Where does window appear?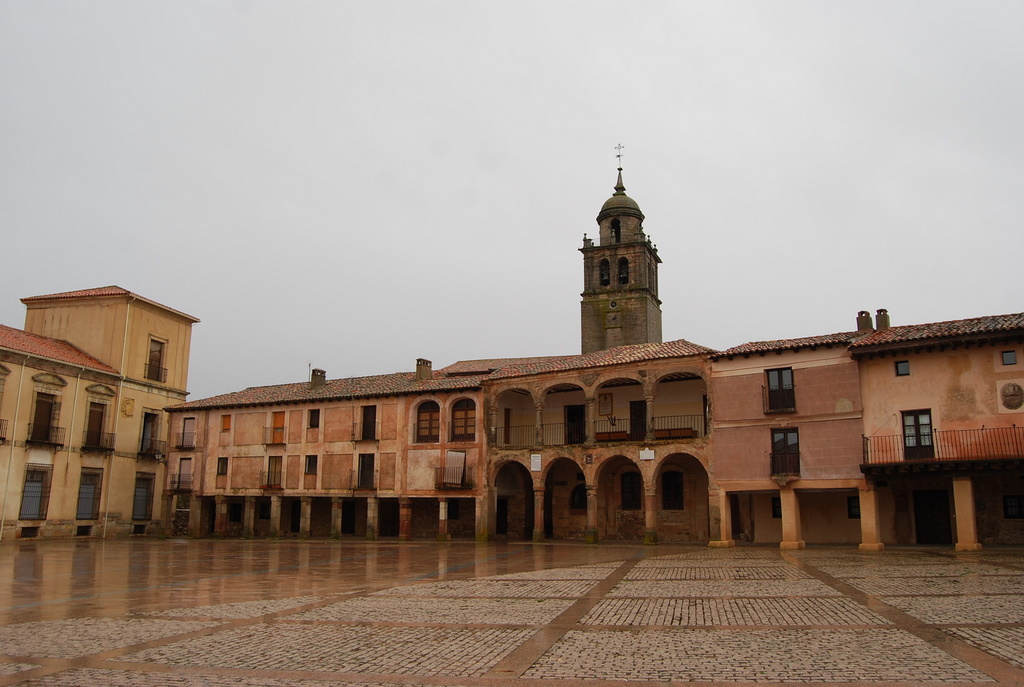
Appears at (28,372,70,449).
